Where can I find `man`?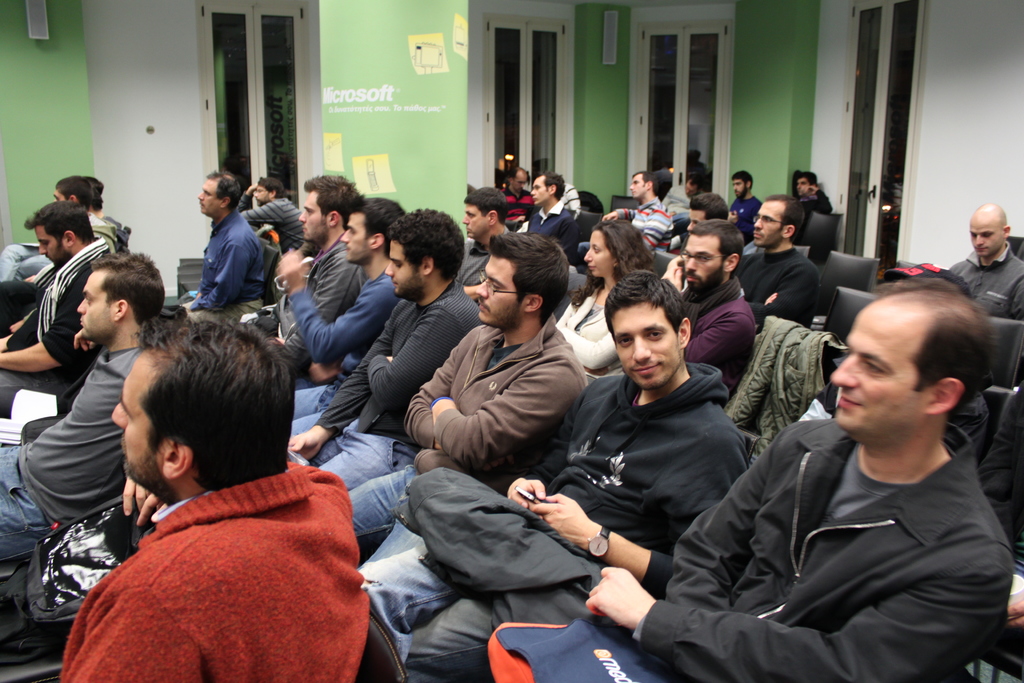
You can find it at {"x1": 740, "y1": 193, "x2": 836, "y2": 339}.
